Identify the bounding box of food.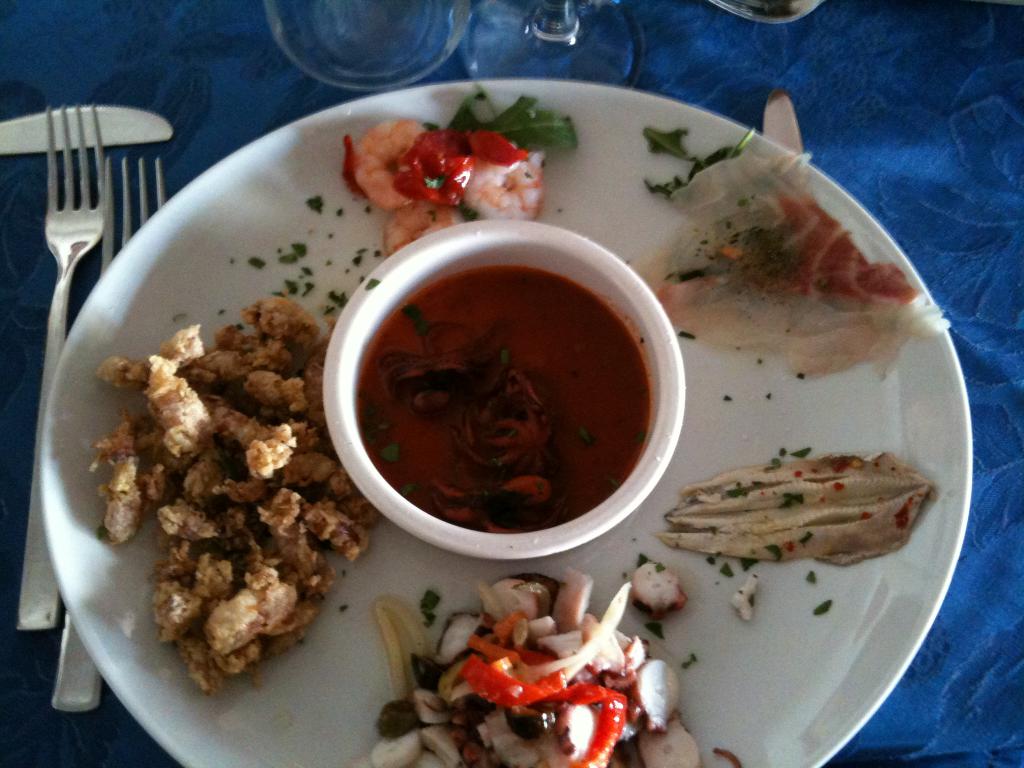
bbox(640, 127, 949, 376).
